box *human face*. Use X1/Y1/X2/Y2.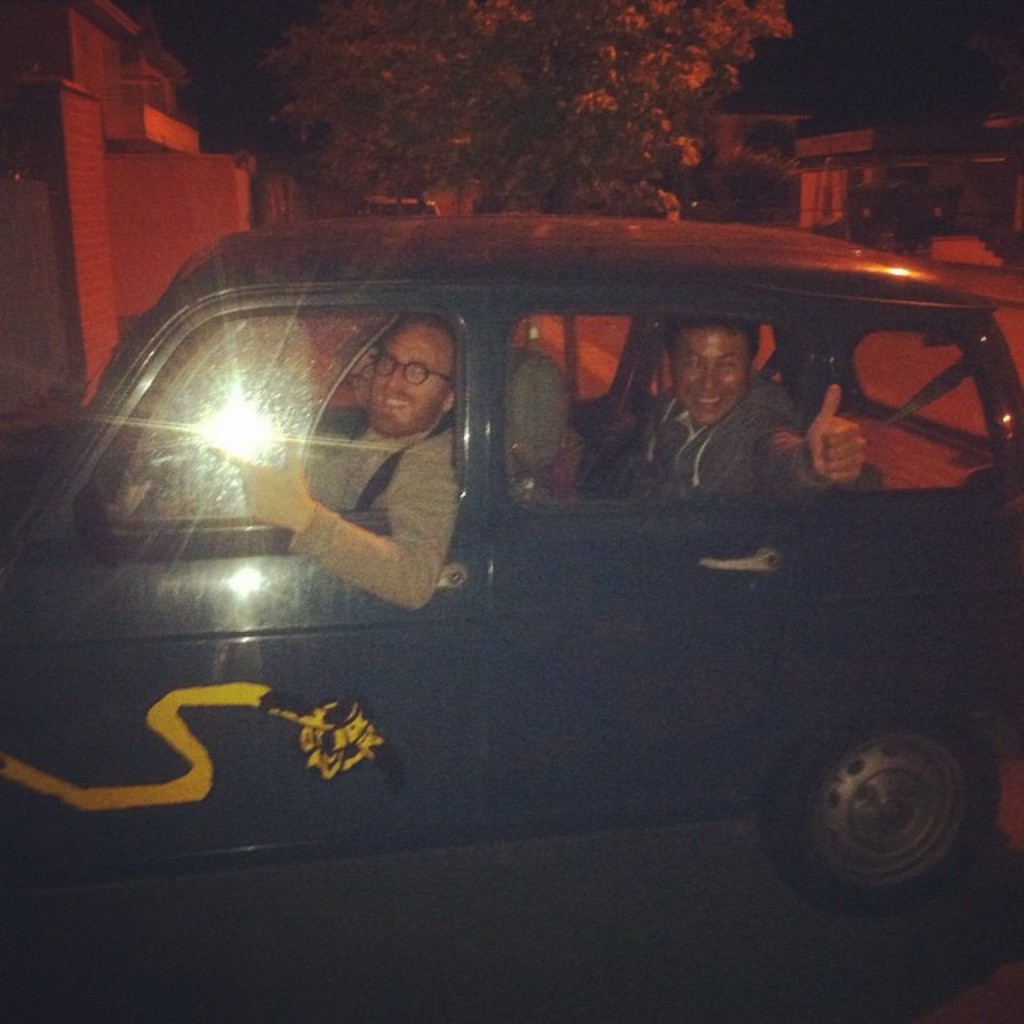
366/325/450/434.
